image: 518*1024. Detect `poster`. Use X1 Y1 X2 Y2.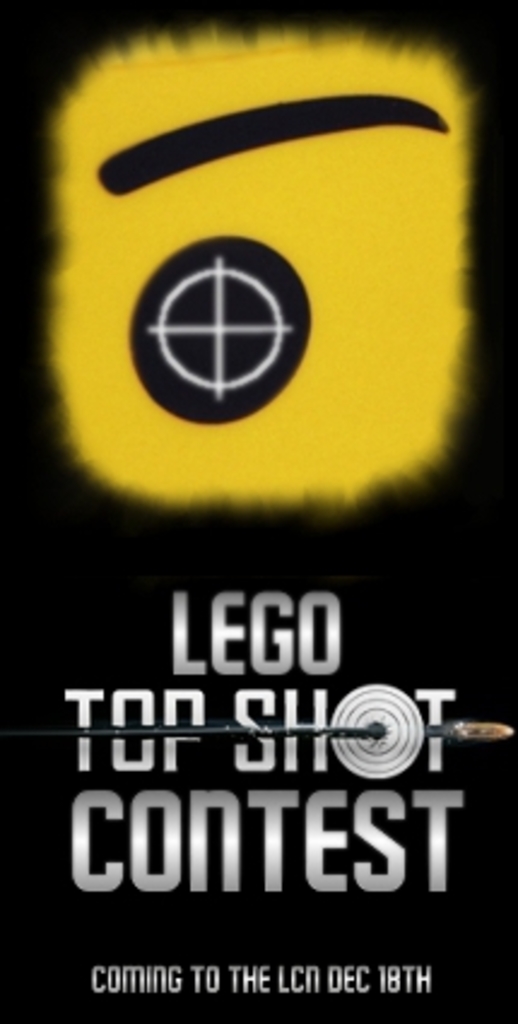
7 0 516 1007.
